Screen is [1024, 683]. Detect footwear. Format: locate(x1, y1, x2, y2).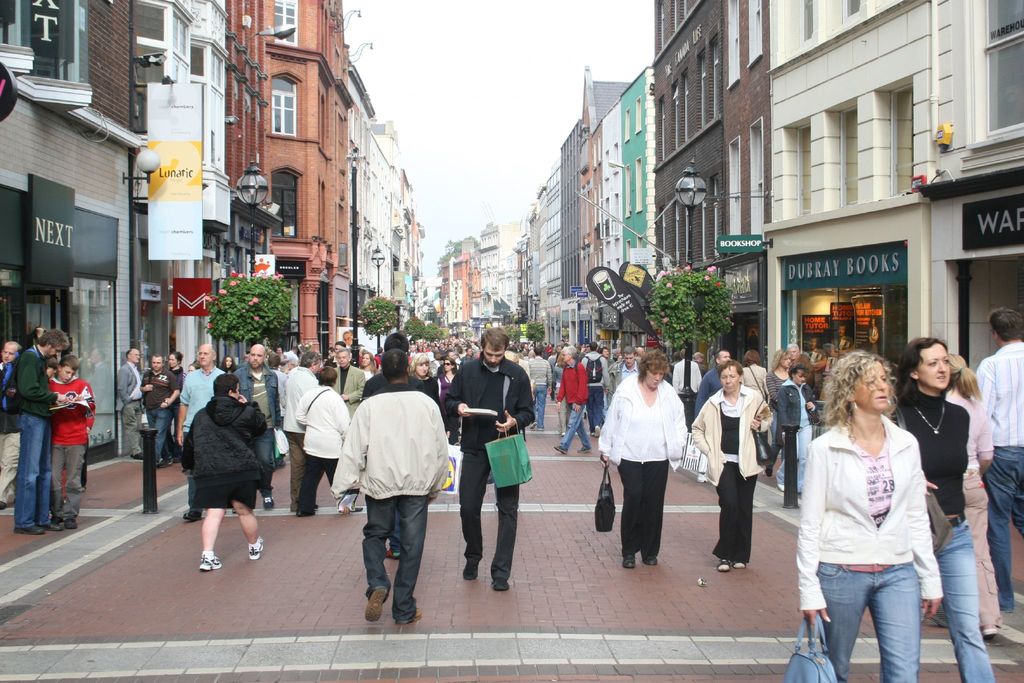
locate(464, 559, 478, 579).
